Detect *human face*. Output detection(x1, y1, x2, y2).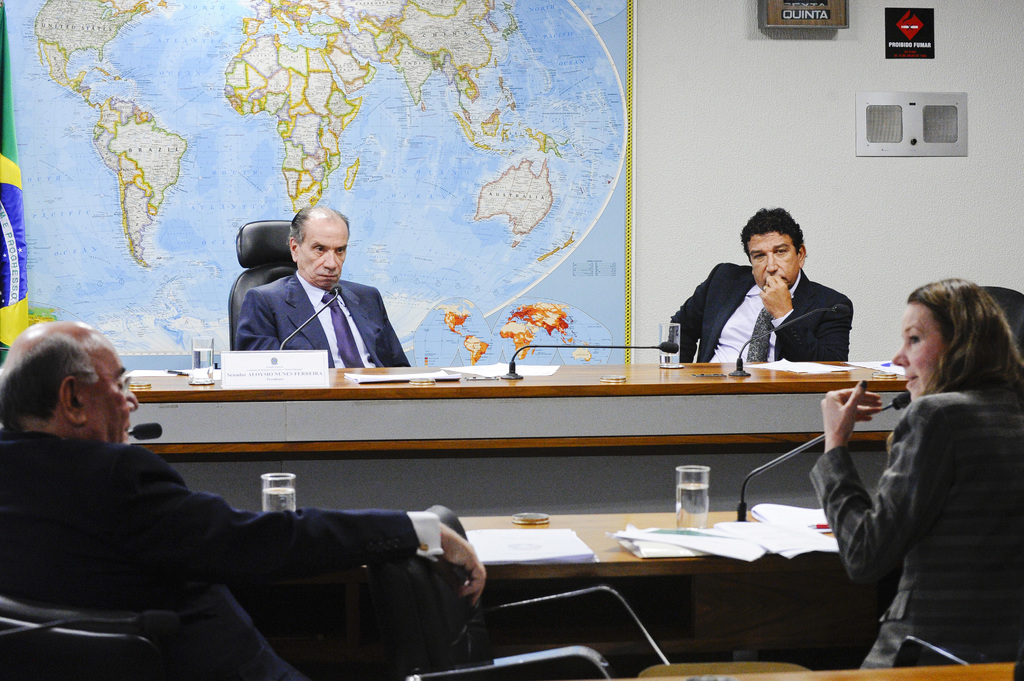
detection(296, 216, 349, 289).
